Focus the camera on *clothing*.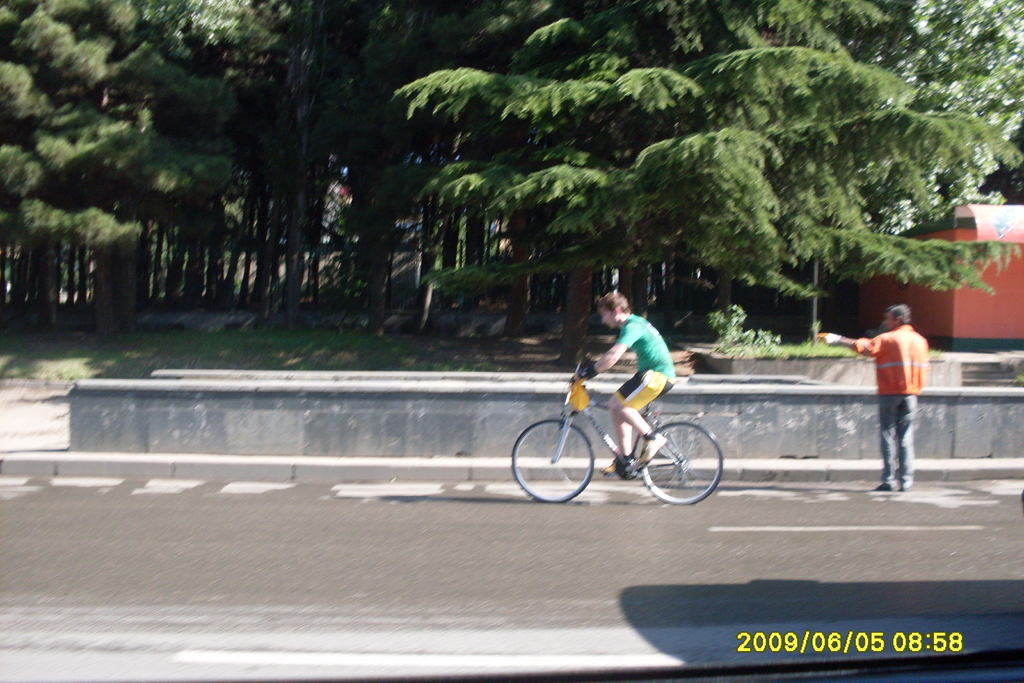
Focus region: l=614, t=311, r=677, b=415.
